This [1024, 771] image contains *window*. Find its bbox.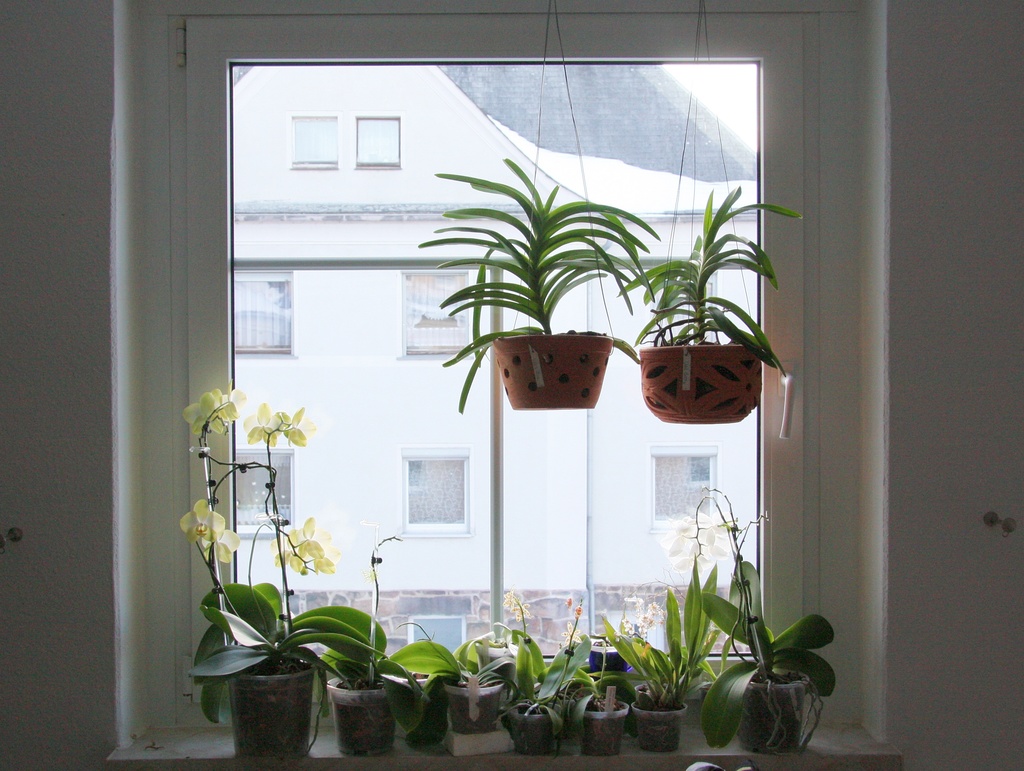
crop(159, 0, 890, 679).
